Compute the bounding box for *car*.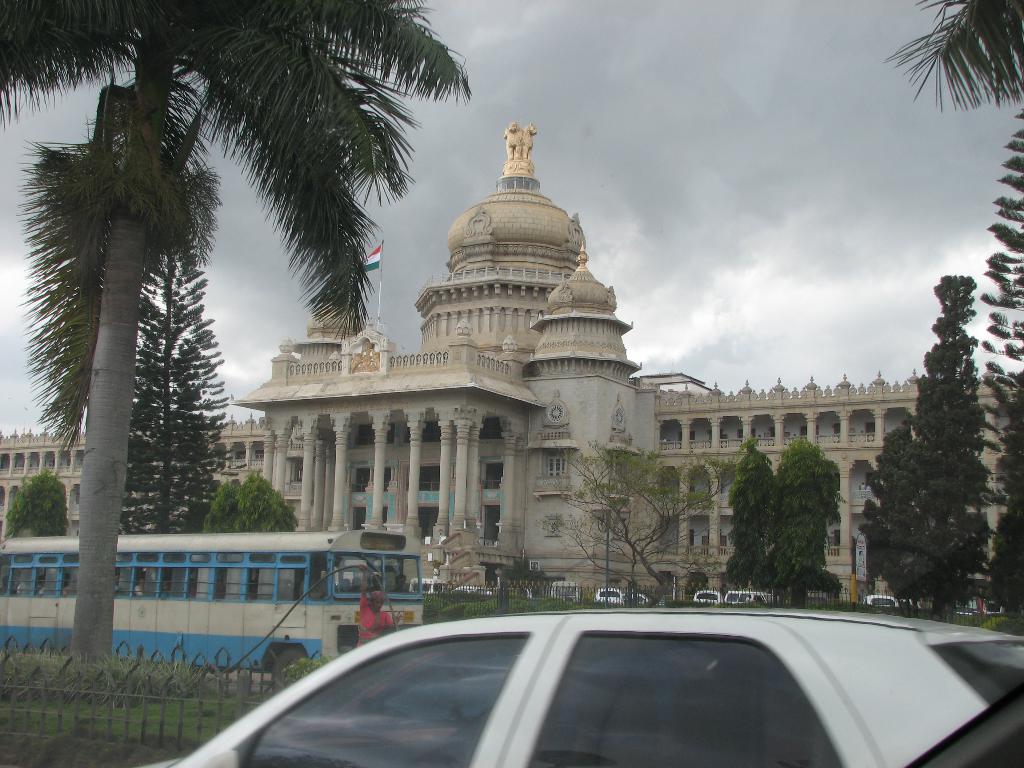
[132, 605, 1023, 767].
